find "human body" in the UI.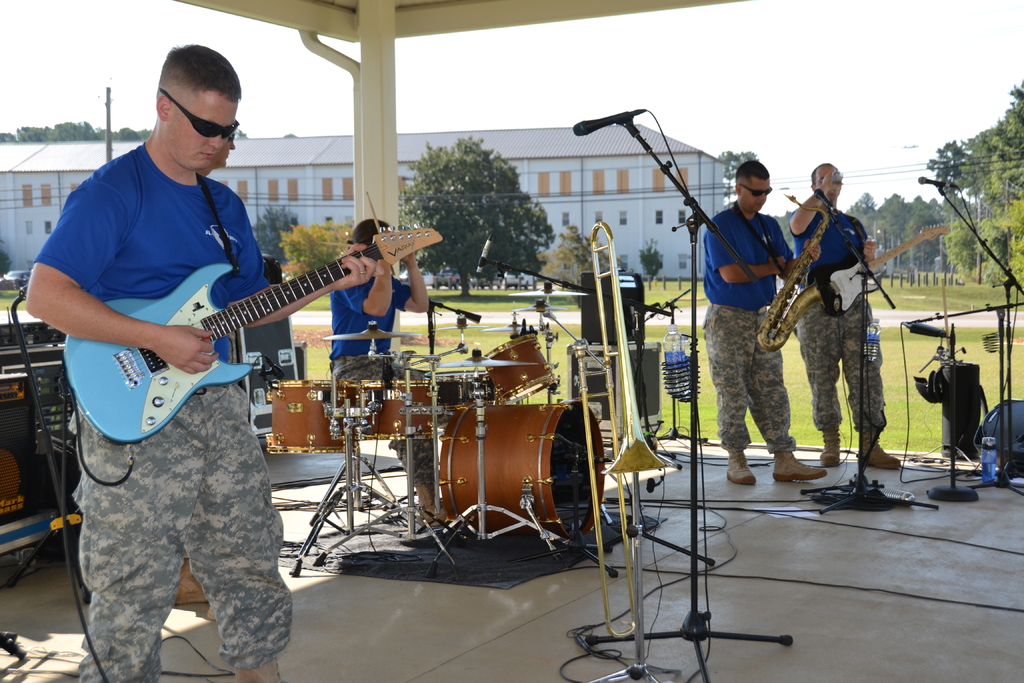
UI element at left=46, top=90, right=396, bottom=666.
